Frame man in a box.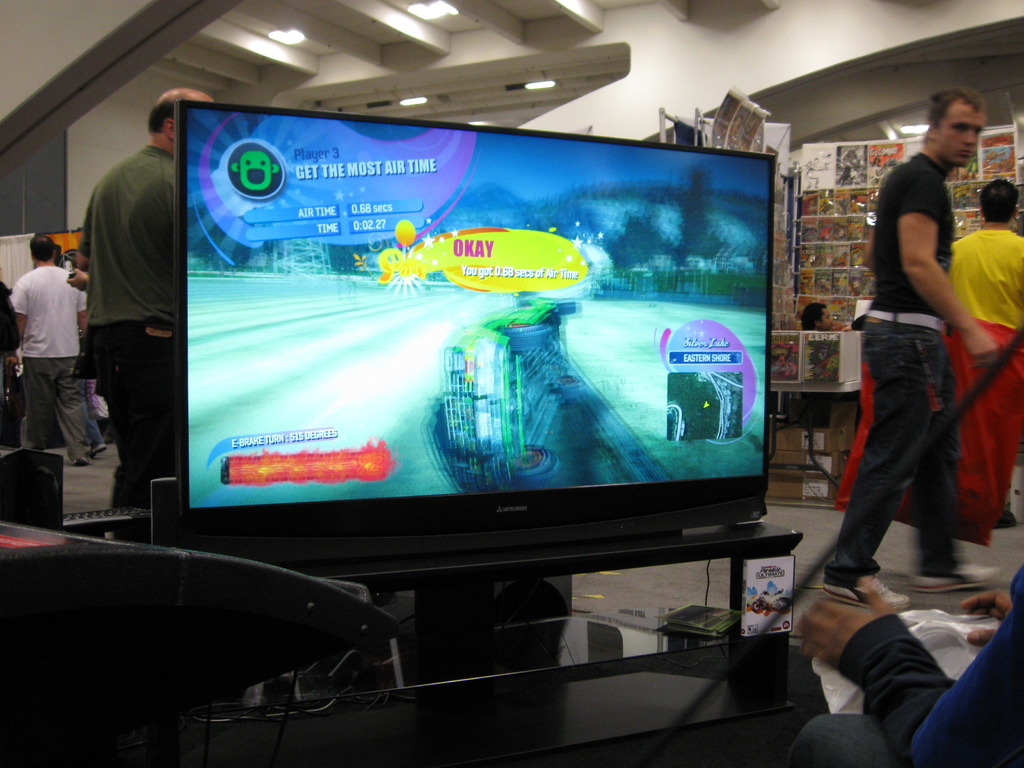
x1=7 y1=221 x2=96 y2=492.
